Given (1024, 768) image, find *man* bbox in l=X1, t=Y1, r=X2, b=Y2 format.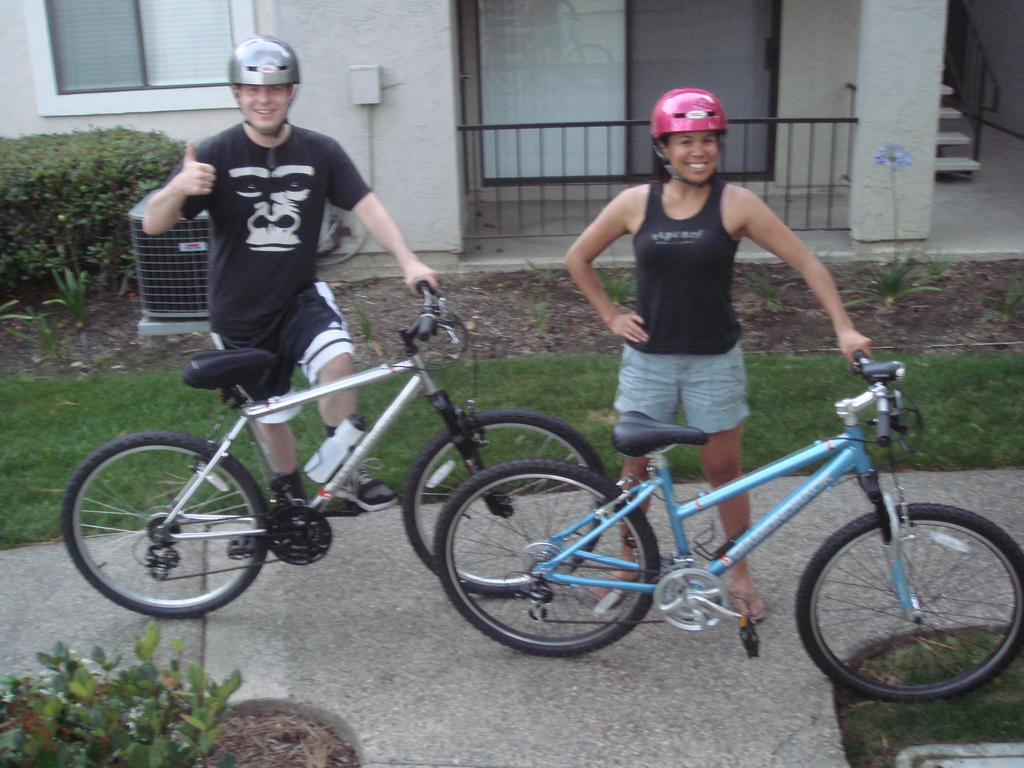
l=141, t=33, r=440, b=529.
